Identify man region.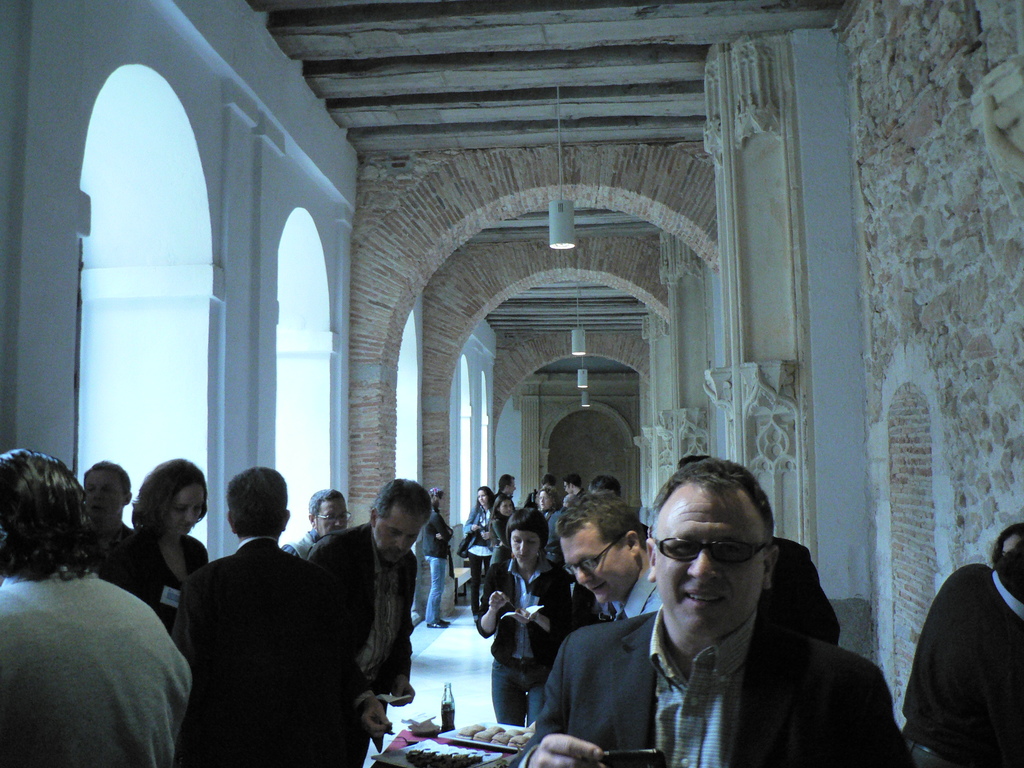
Region: [550,491,662,618].
